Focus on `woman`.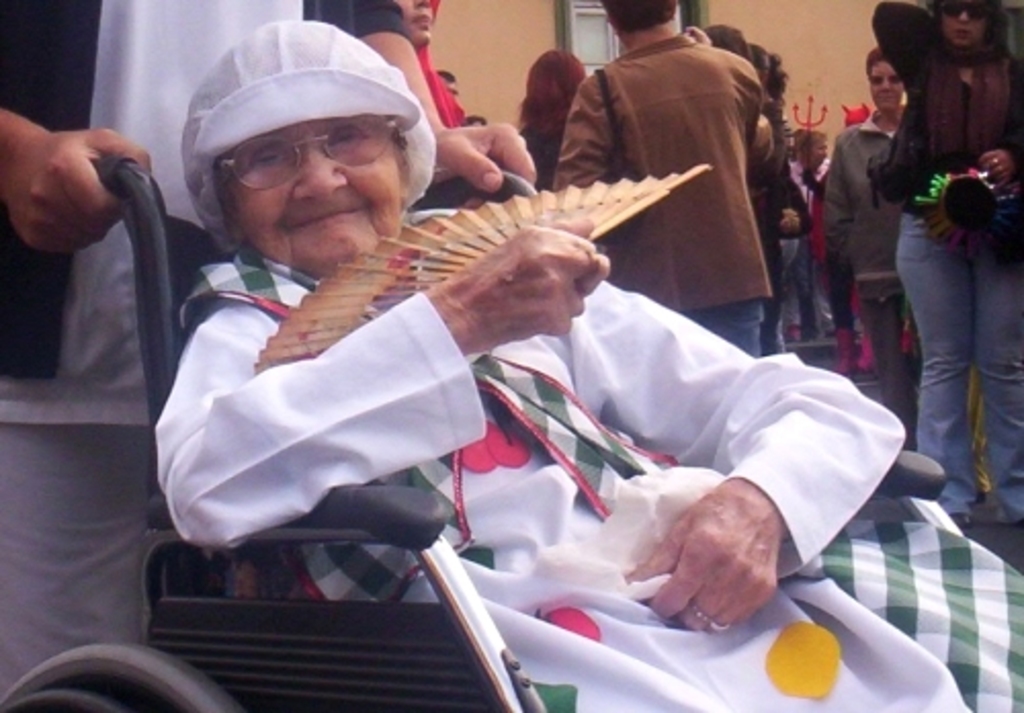
Focused at (862,0,1022,543).
